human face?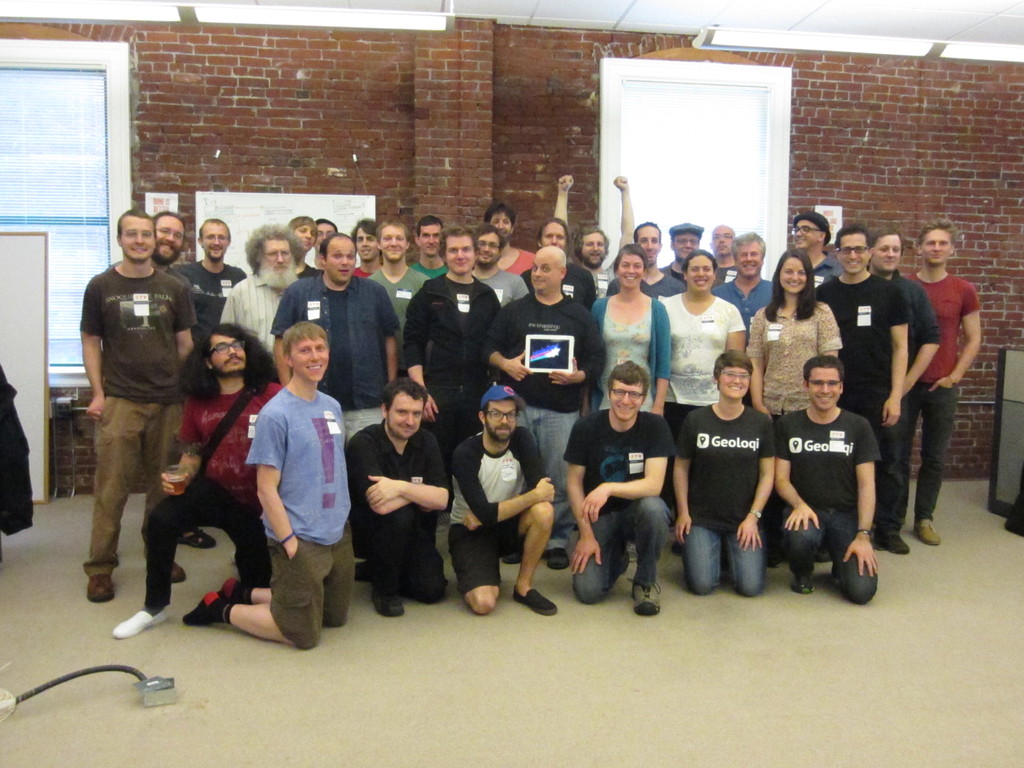
pyautogui.locateOnScreen(327, 236, 357, 285)
